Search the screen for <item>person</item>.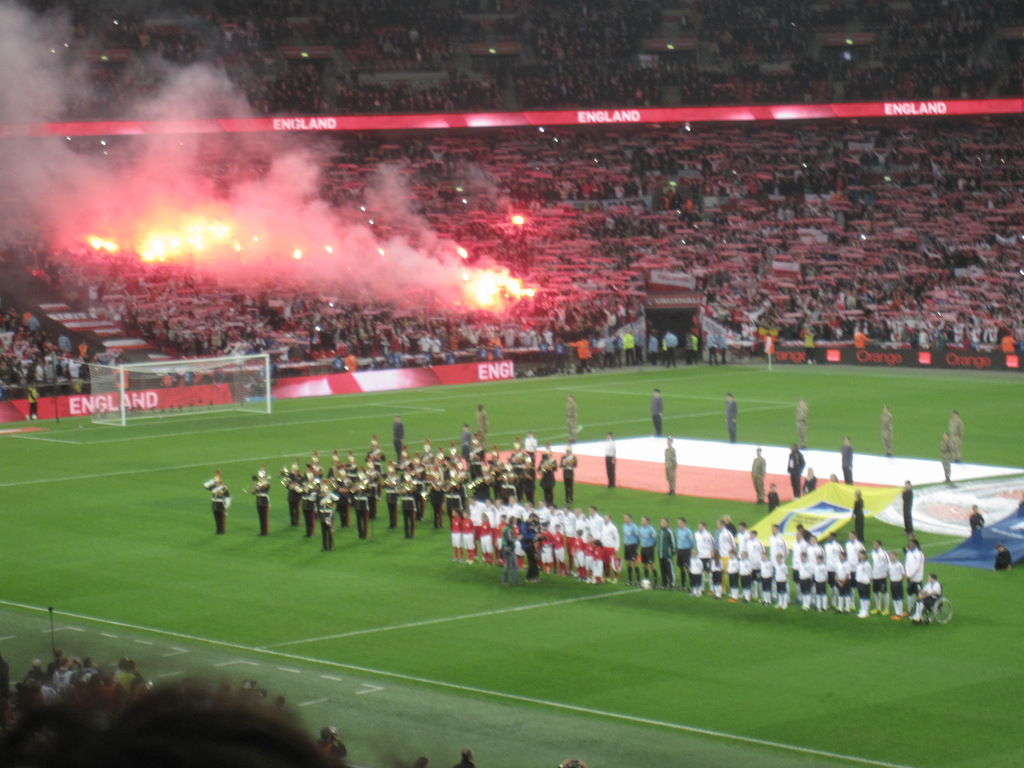
Found at {"x1": 809, "y1": 536, "x2": 823, "y2": 563}.
